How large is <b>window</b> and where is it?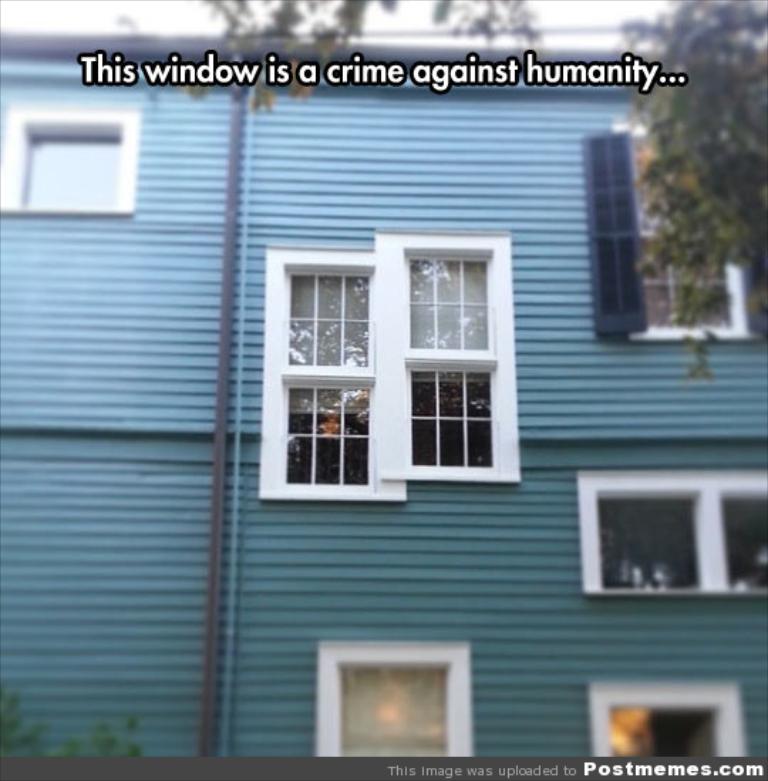
Bounding box: [250,232,526,502].
